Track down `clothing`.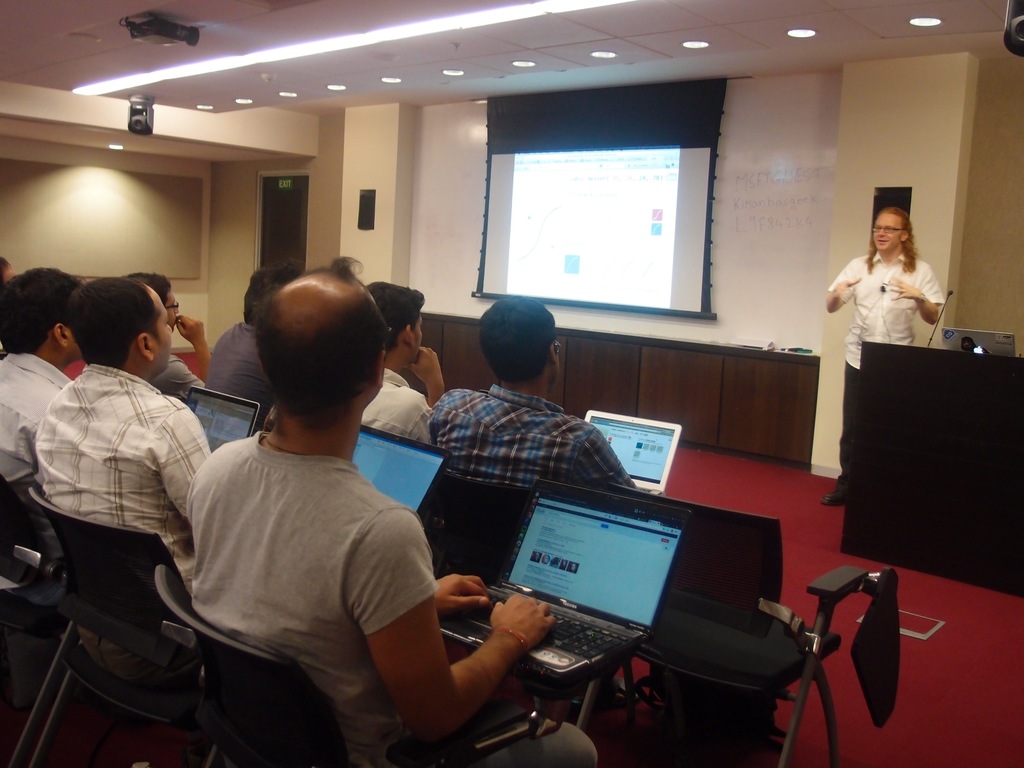
Tracked to bbox=(190, 429, 597, 767).
